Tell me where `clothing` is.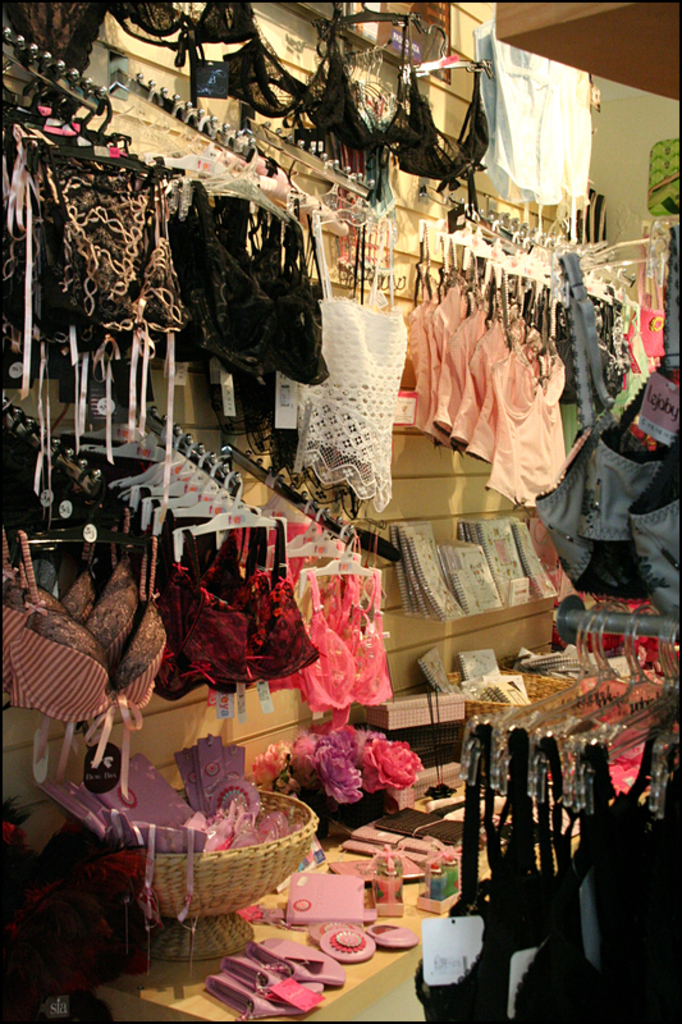
`clothing` is at x1=191, y1=178, x2=328, y2=387.
